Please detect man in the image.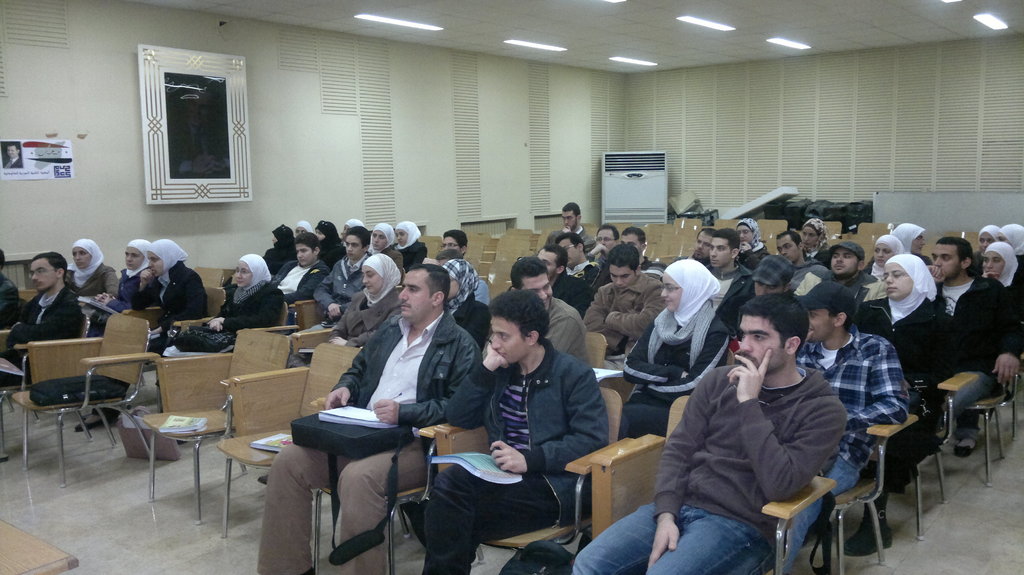
x1=311, y1=229, x2=378, y2=321.
